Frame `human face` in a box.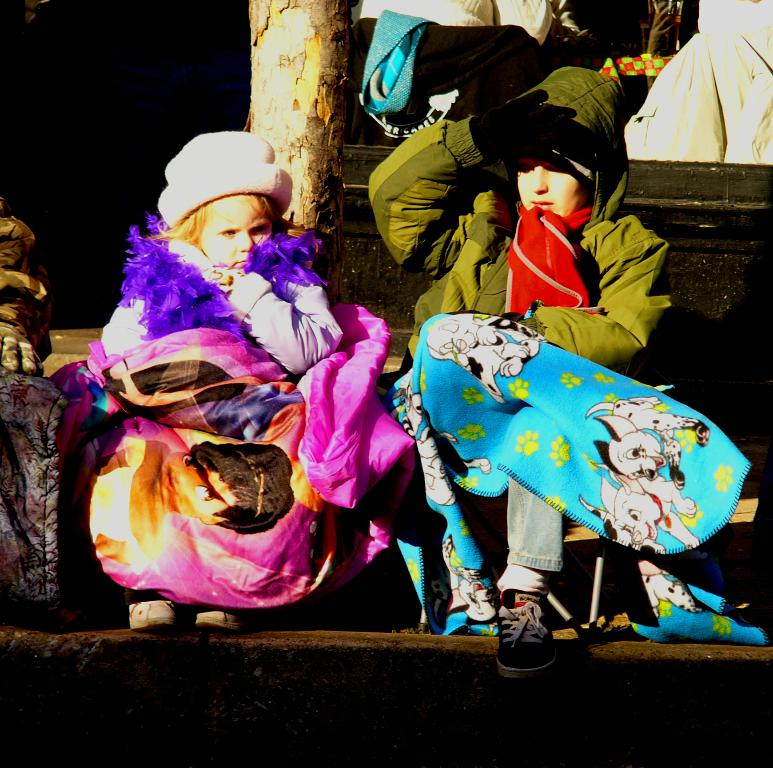
bbox=(515, 155, 589, 217).
